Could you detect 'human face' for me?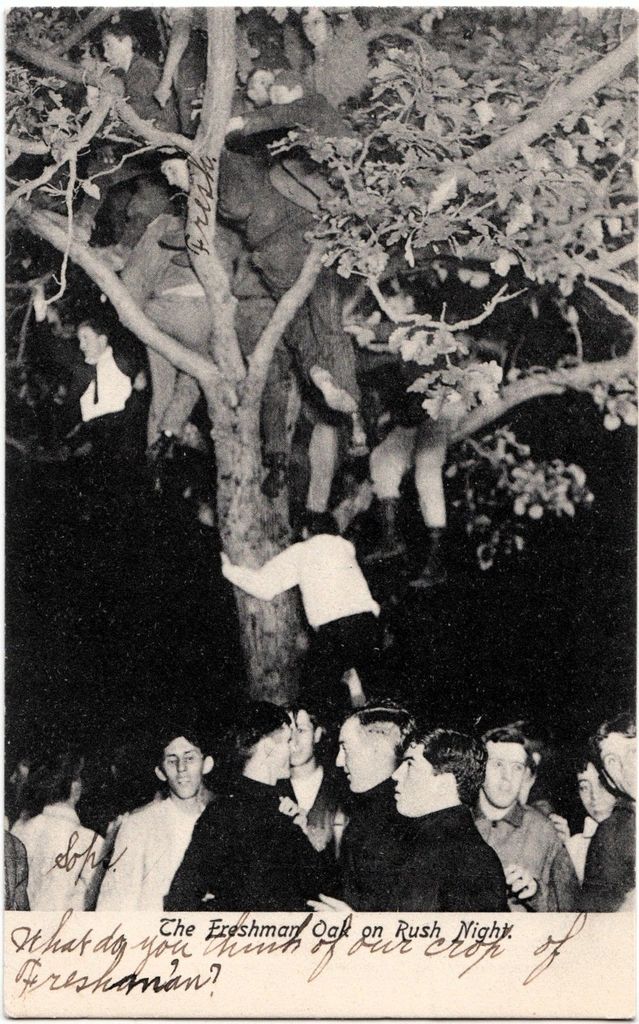
Detection result: 298/9/327/42.
